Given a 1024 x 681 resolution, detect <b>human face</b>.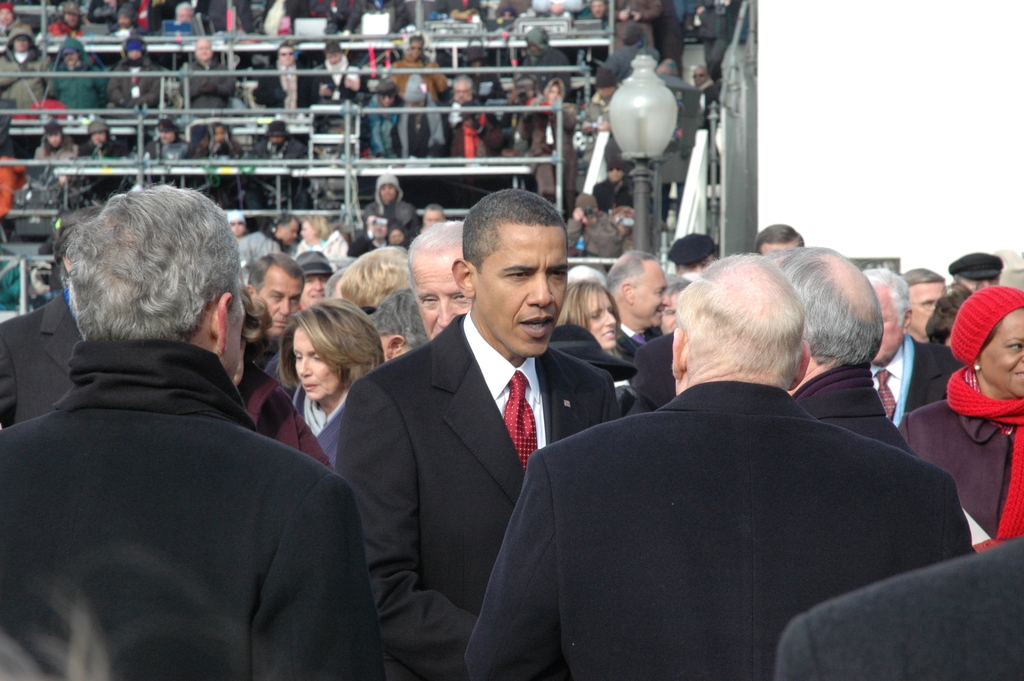
left=410, top=250, right=466, bottom=338.
